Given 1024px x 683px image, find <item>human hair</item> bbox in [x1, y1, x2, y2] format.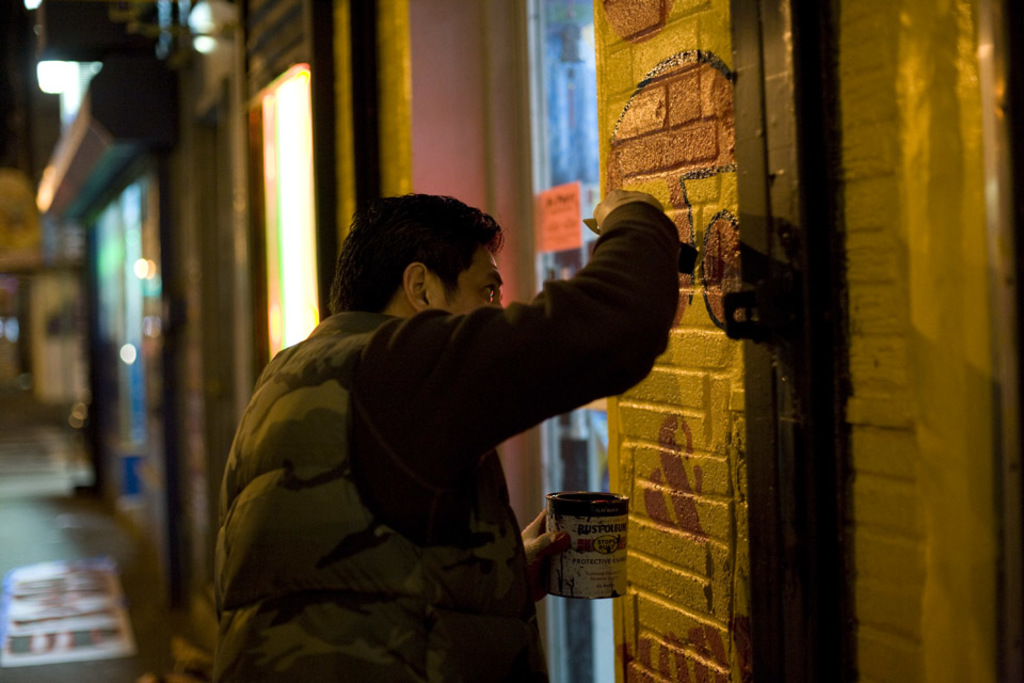
[332, 198, 509, 316].
